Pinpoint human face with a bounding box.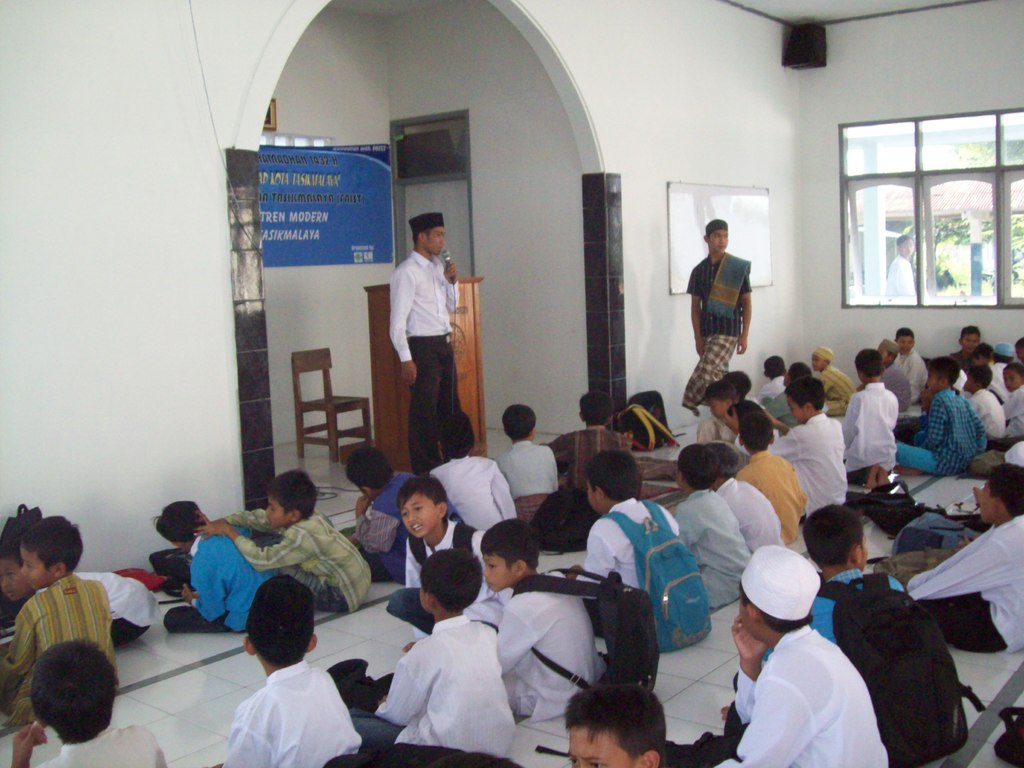
l=24, t=541, r=48, b=590.
